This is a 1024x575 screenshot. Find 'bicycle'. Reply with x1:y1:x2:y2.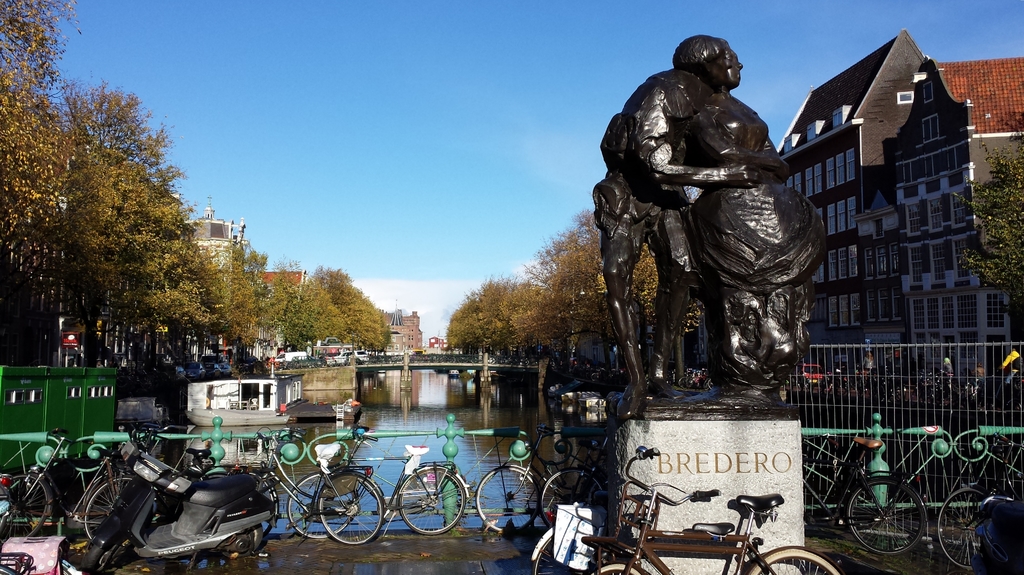
317:443:470:541.
